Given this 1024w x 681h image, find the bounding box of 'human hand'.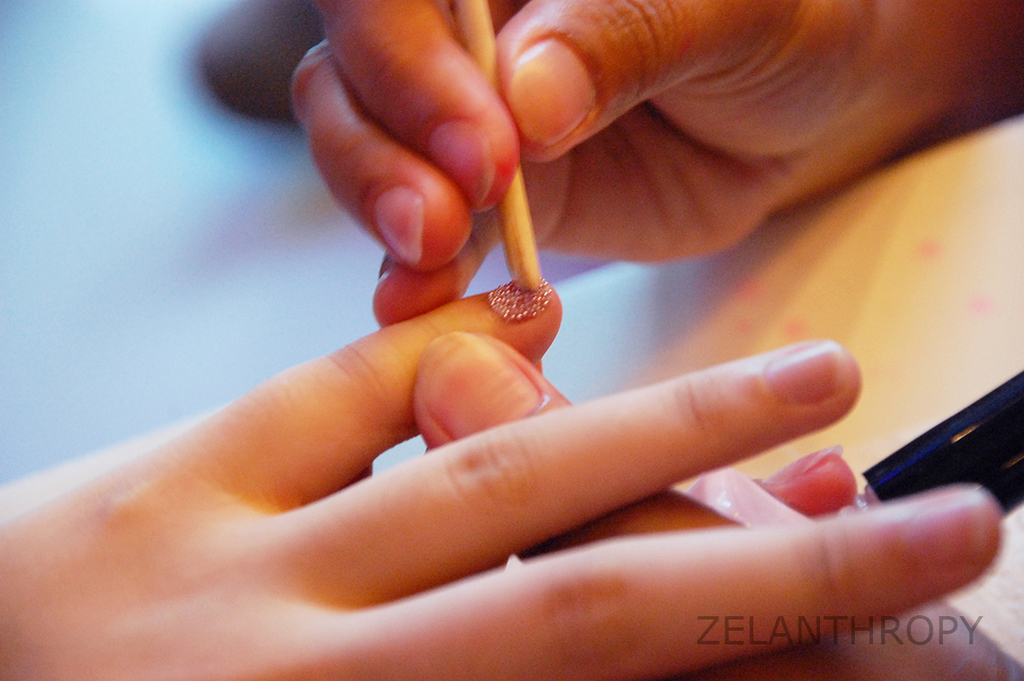
left=0, top=266, right=1007, bottom=680.
